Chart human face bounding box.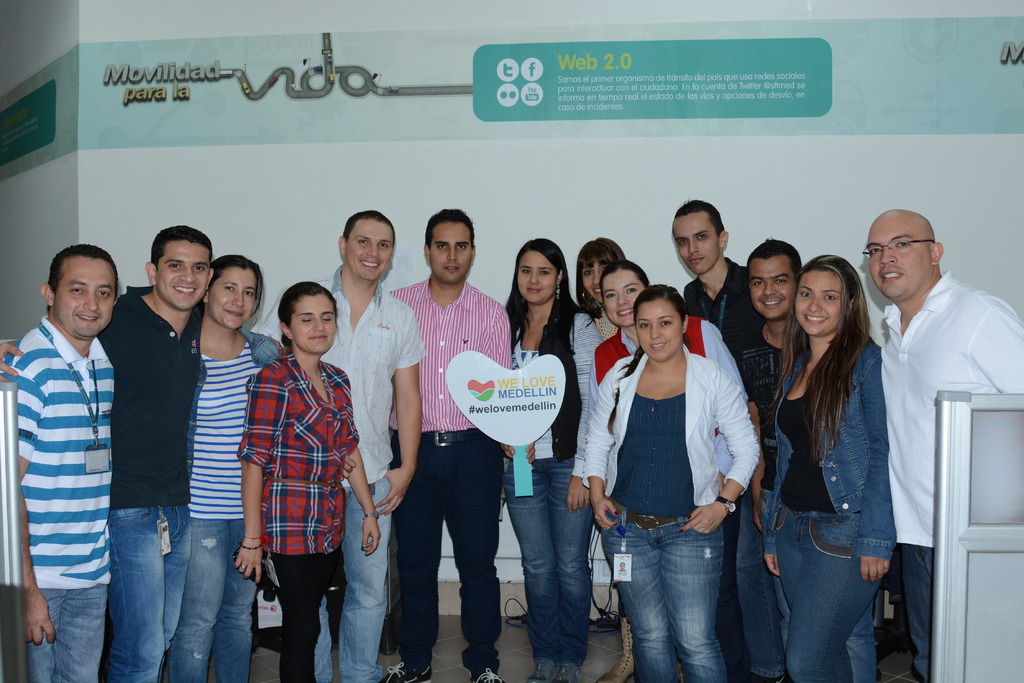
Charted: bbox(636, 294, 687, 360).
